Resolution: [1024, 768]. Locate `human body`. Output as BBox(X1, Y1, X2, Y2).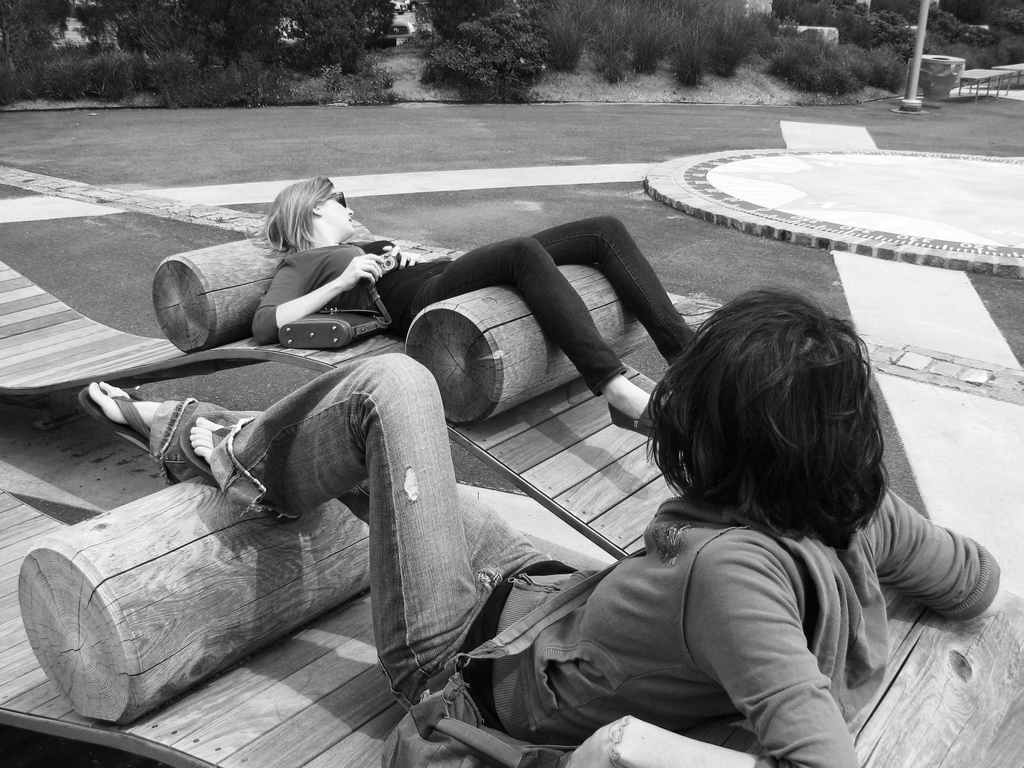
BBox(85, 353, 999, 767).
